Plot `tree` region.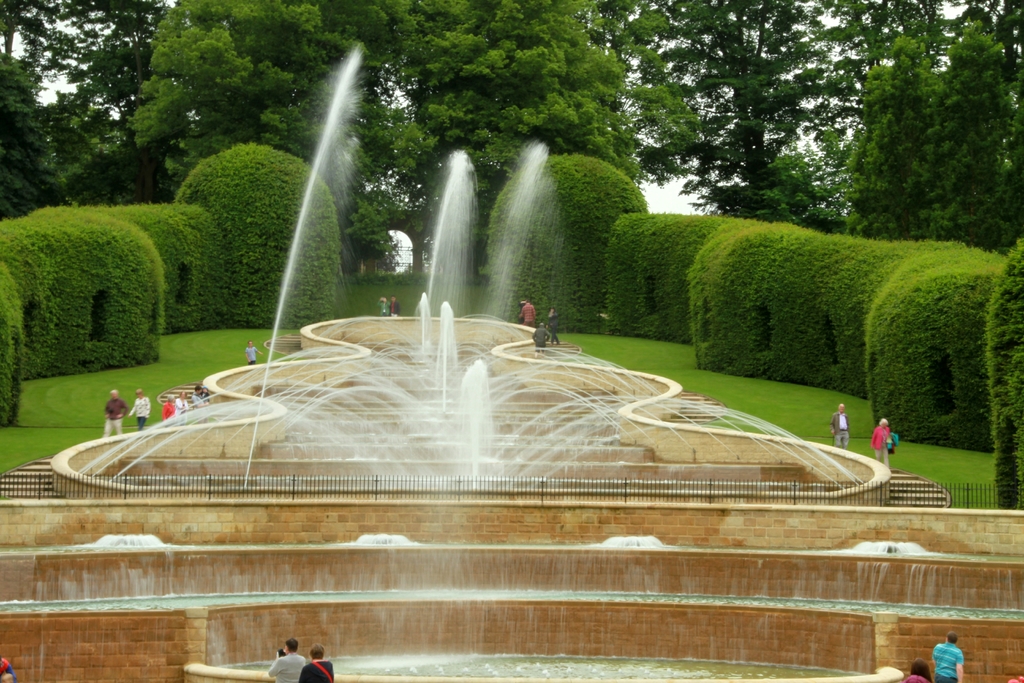
Plotted at <box>995,237,1023,516</box>.
